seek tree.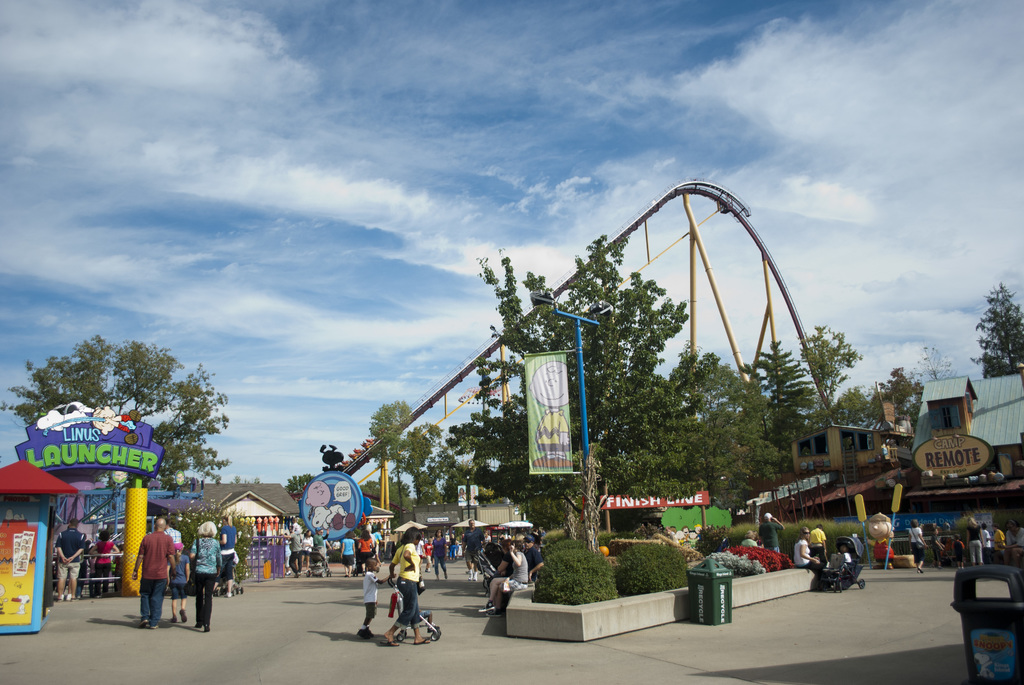
[0, 333, 236, 501].
